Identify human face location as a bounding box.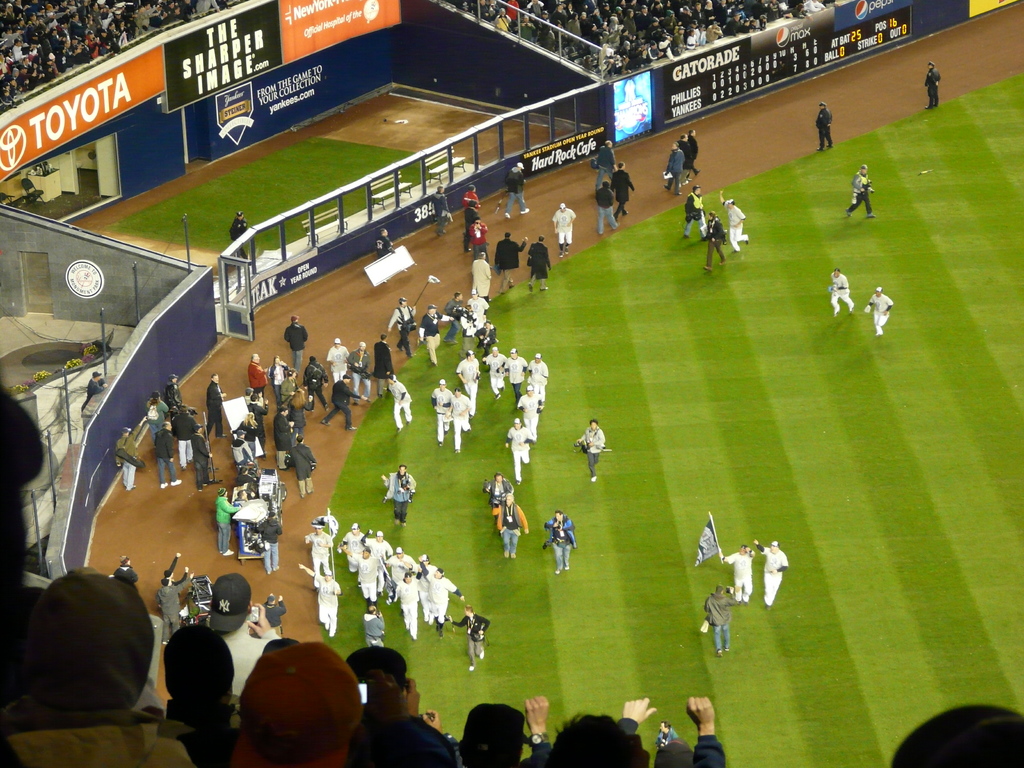
[399, 466, 406, 474].
